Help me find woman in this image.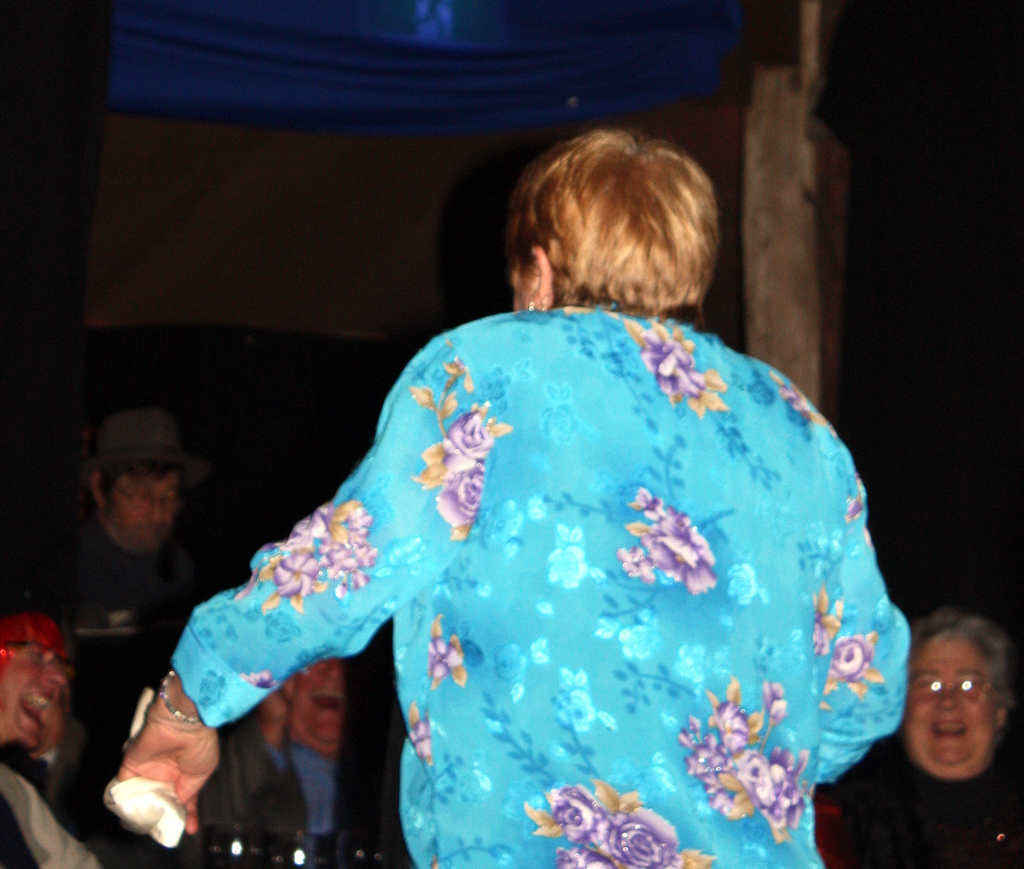
Found it: l=840, t=614, r=1023, b=868.
